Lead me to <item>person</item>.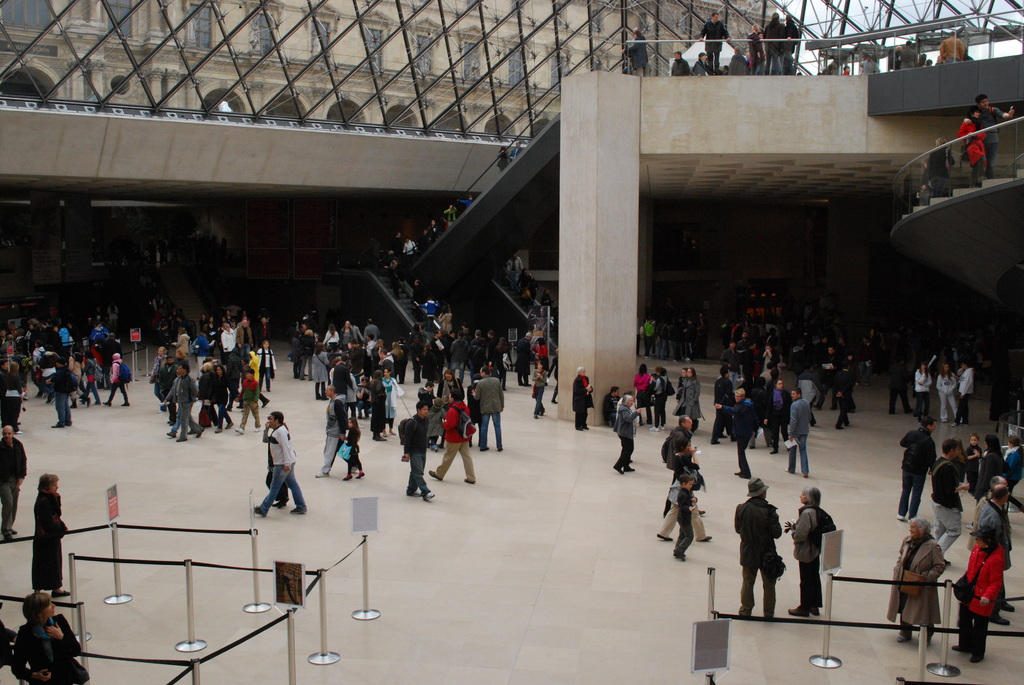
Lead to <region>730, 471, 790, 620</region>.
